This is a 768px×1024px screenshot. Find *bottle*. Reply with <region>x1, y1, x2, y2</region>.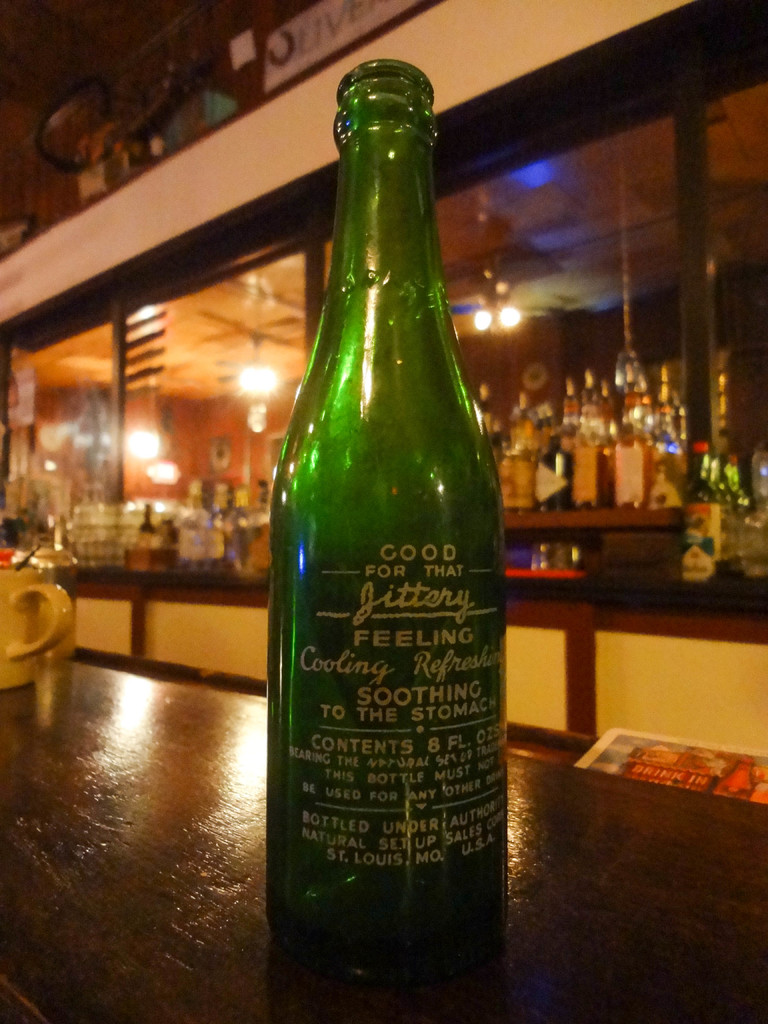
<region>529, 397, 584, 511</region>.
